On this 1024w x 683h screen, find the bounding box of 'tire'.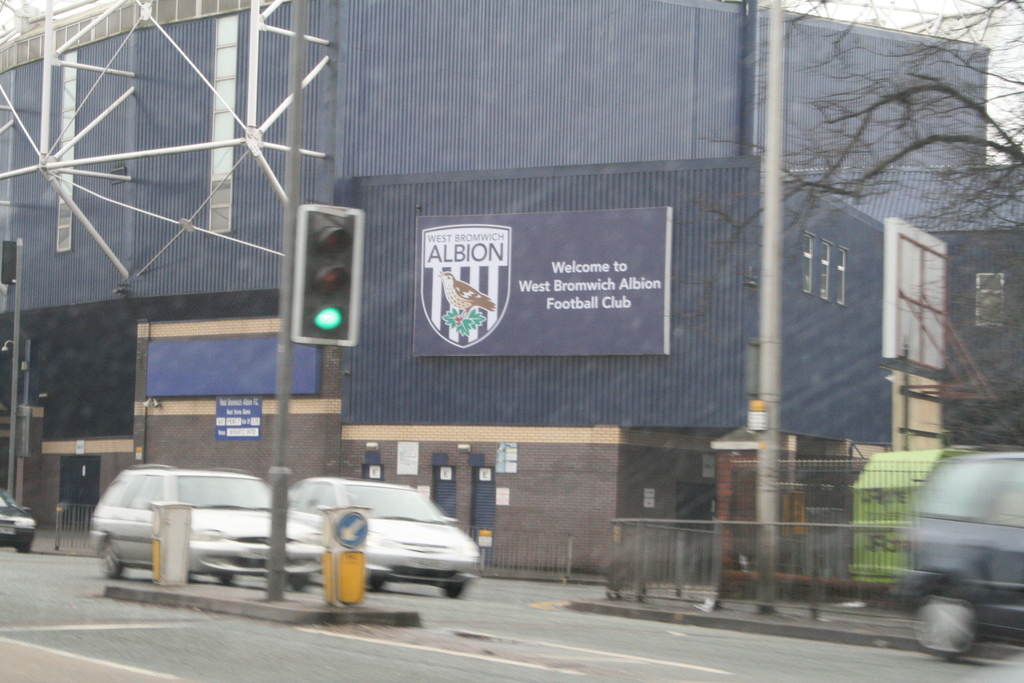
Bounding box: crop(100, 534, 122, 580).
